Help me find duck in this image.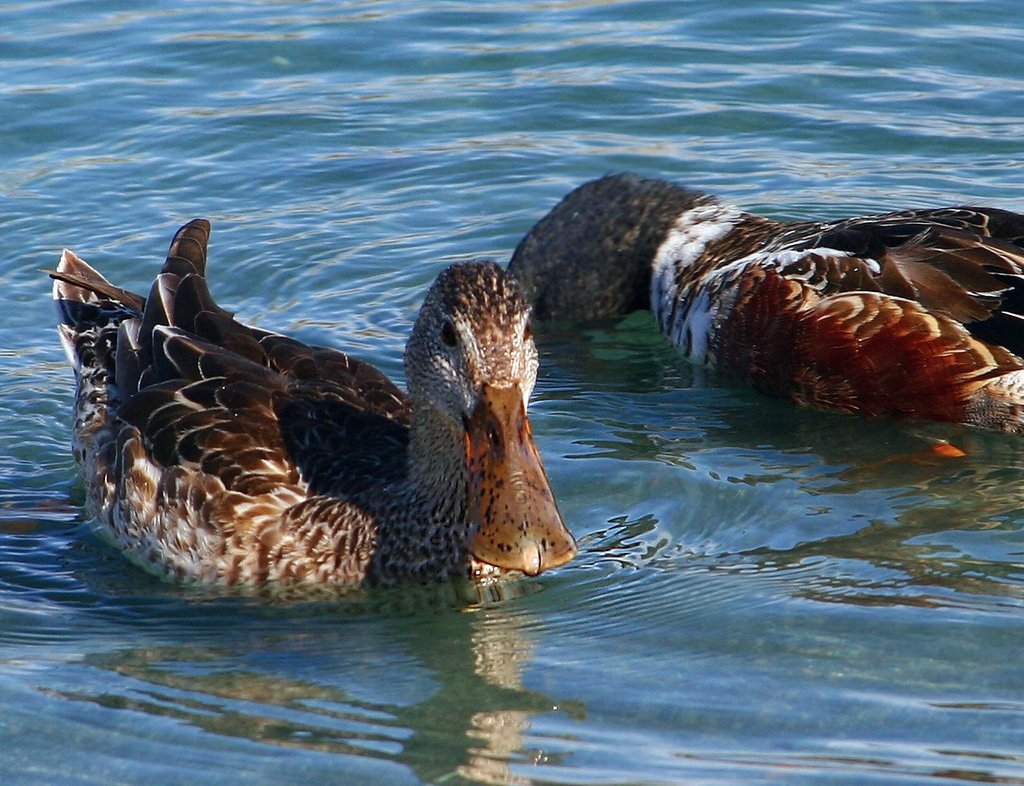
Found it: 490, 167, 1023, 463.
